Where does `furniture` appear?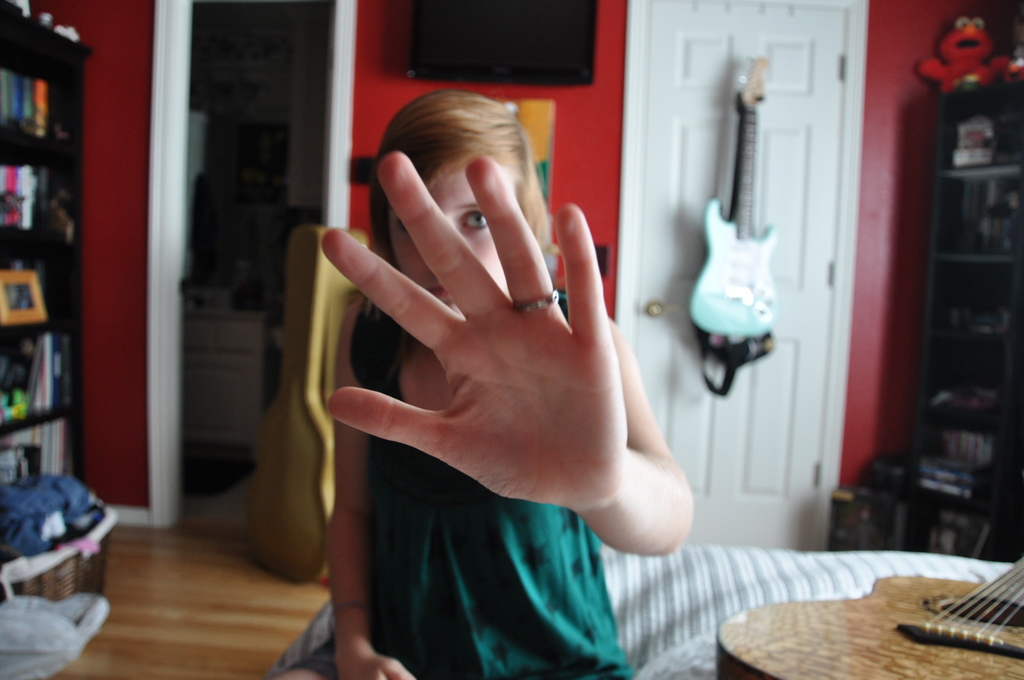
Appears at (914, 77, 1023, 561).
